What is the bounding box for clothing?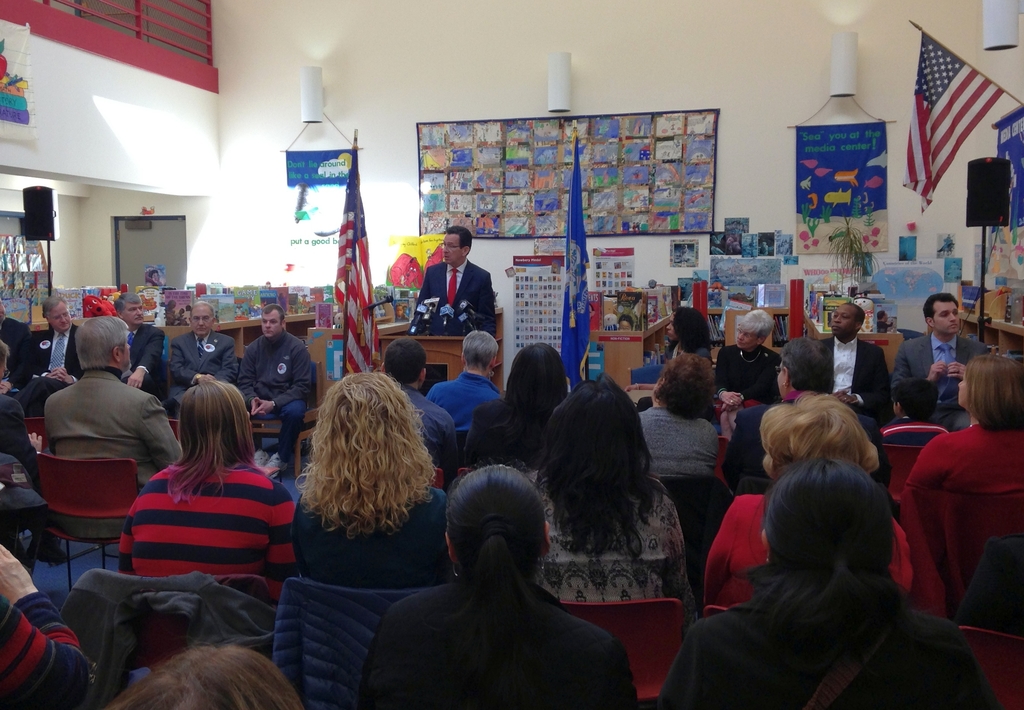
bbox=(385, 570, 633, 683).
